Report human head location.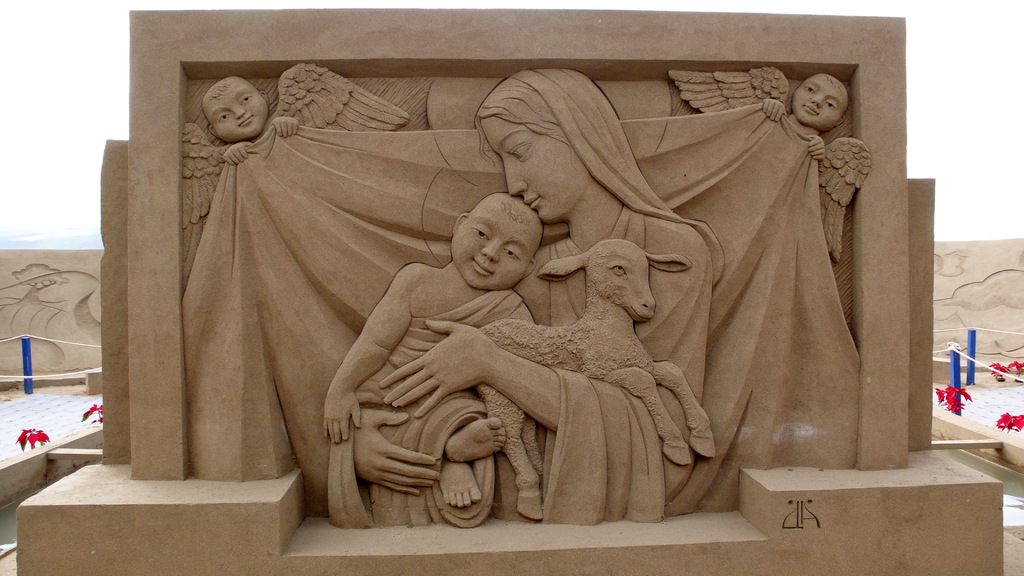
Report: locate(792, 72, 847, 132).
